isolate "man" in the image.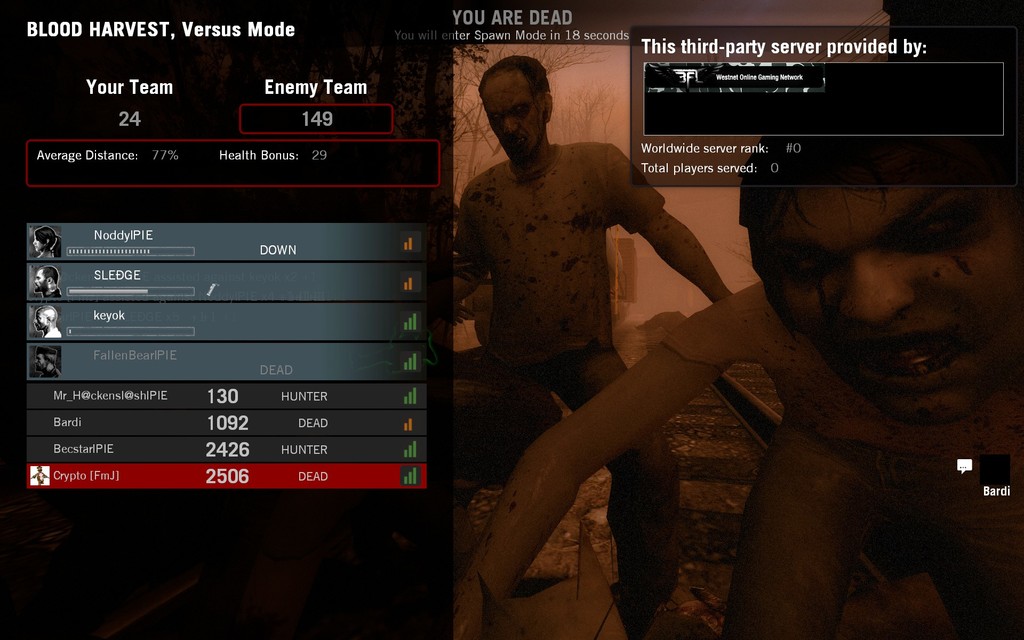
Isolated region: region(37, 307, 61, 339).
